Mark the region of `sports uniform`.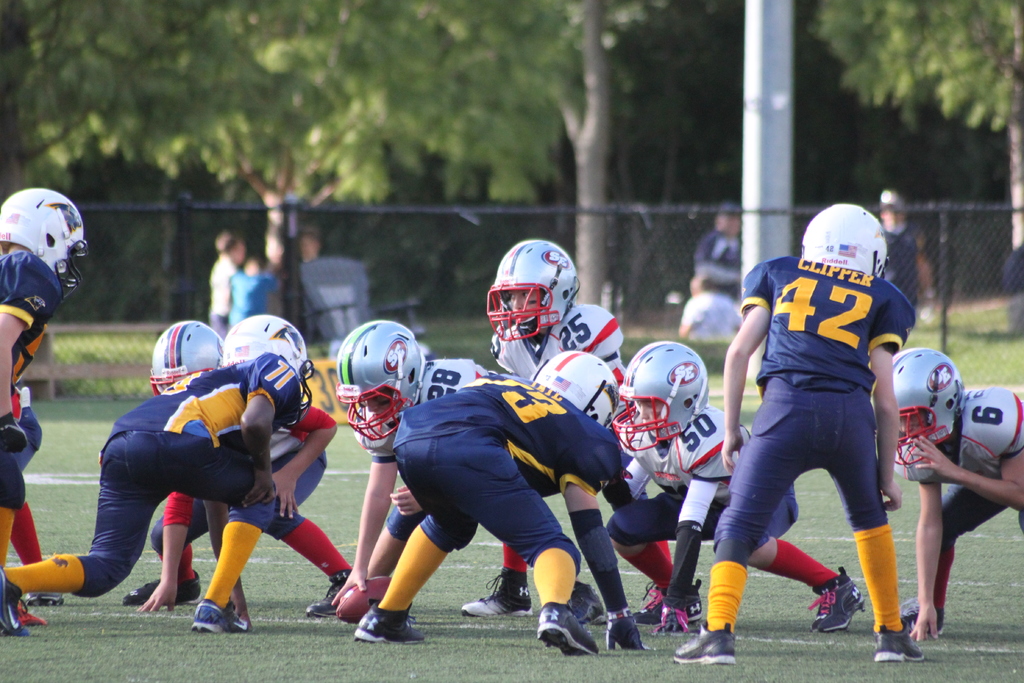
Region: box(10, 352, 311, 604).
